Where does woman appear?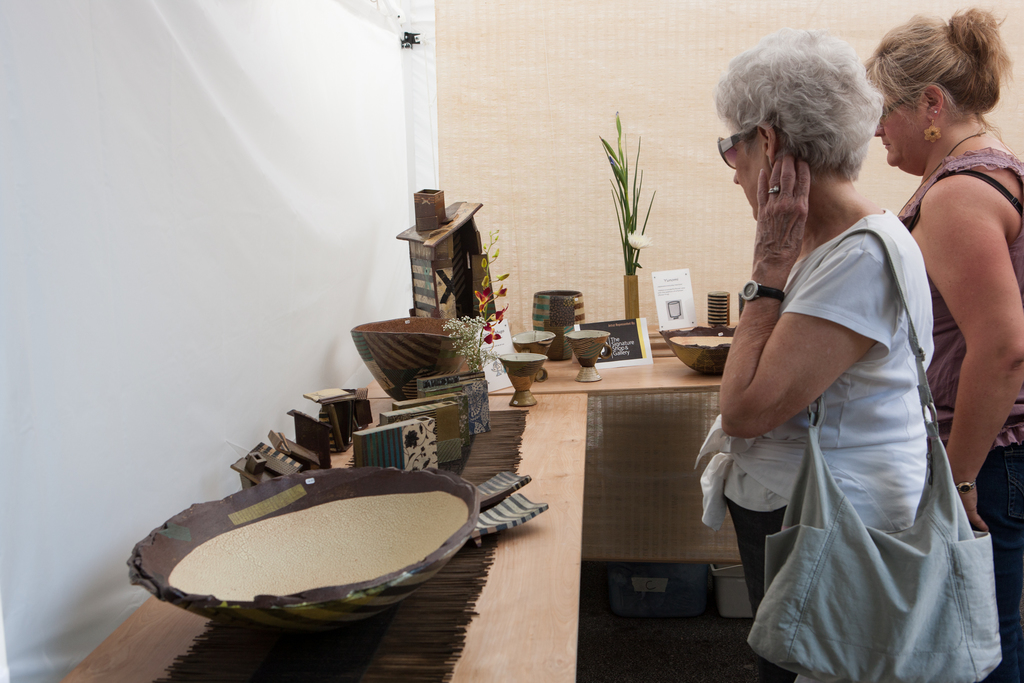
Appears at <bbox>858, 9, 1023, 682</bbox>.
